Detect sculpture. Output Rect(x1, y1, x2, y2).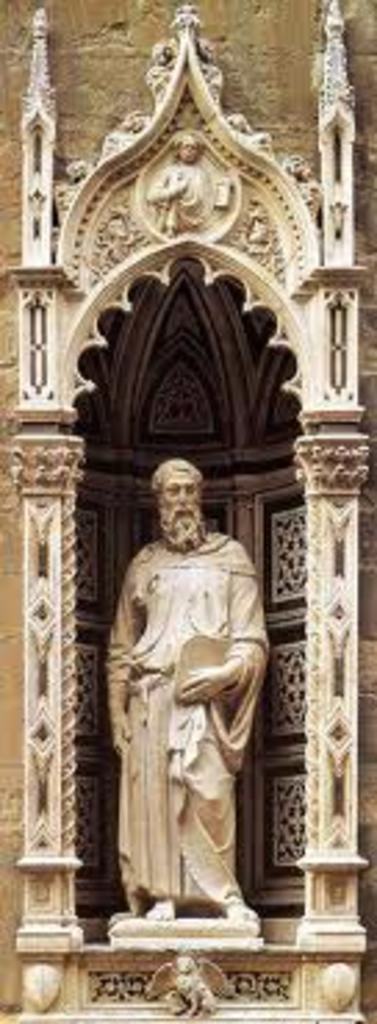
Rect(172, 952, 216, 1018).
